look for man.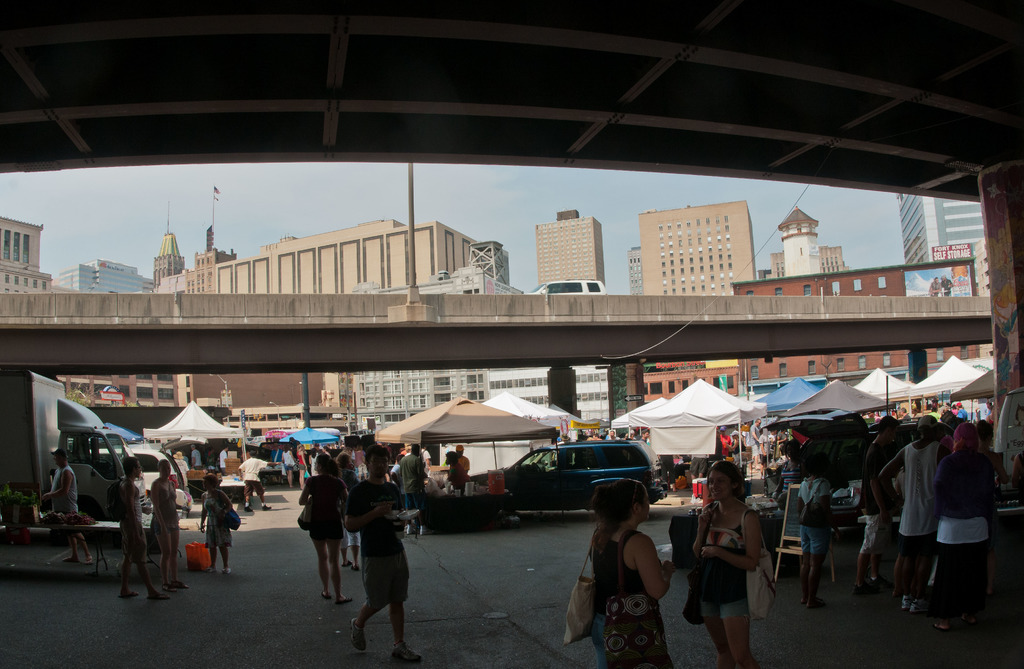
Found: [168, 449, 194, 497].
